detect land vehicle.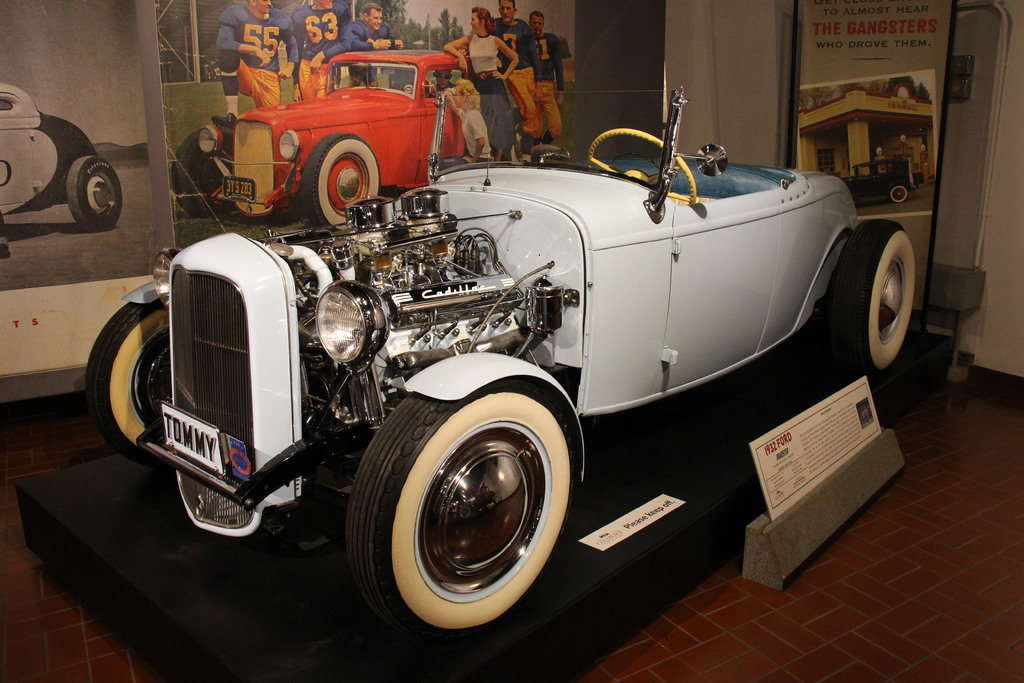
Detected at 841,158,909,204.
